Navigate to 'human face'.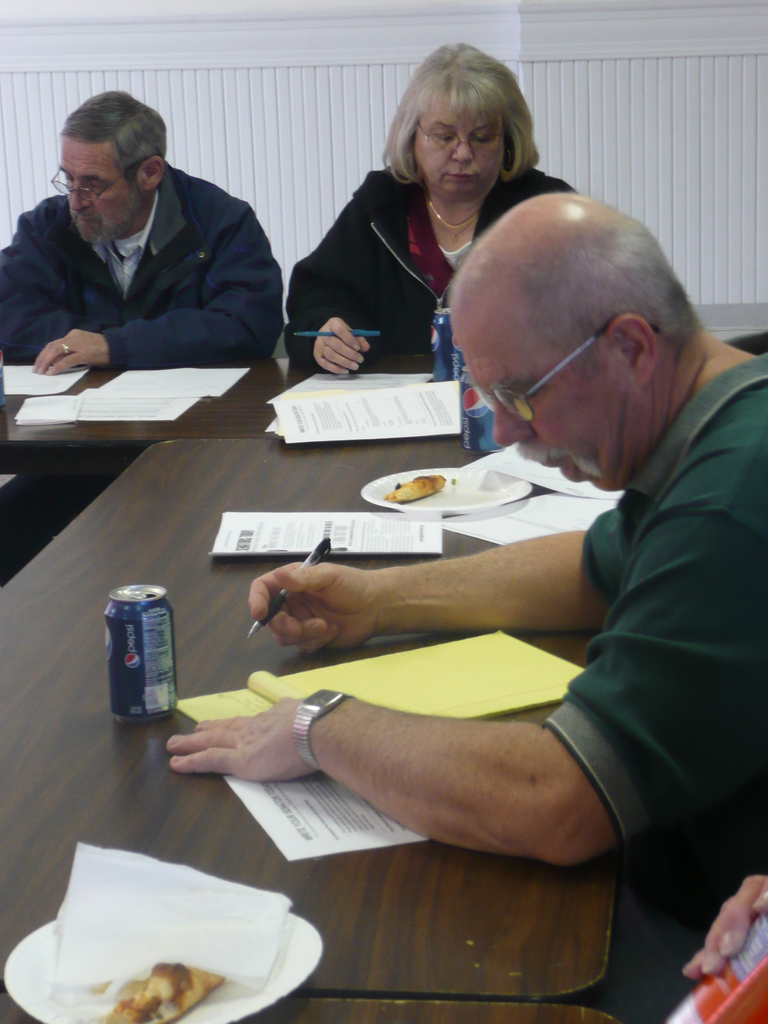
Navigation target: crop(63, 137, 140, 246).
